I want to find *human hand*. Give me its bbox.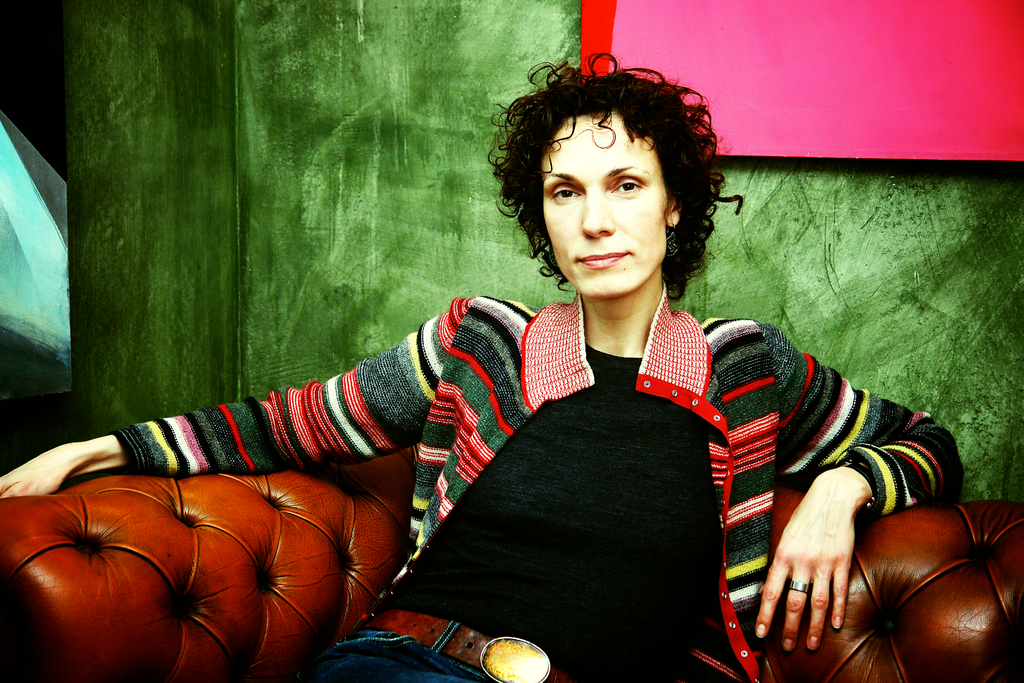
782,484,875,640.
